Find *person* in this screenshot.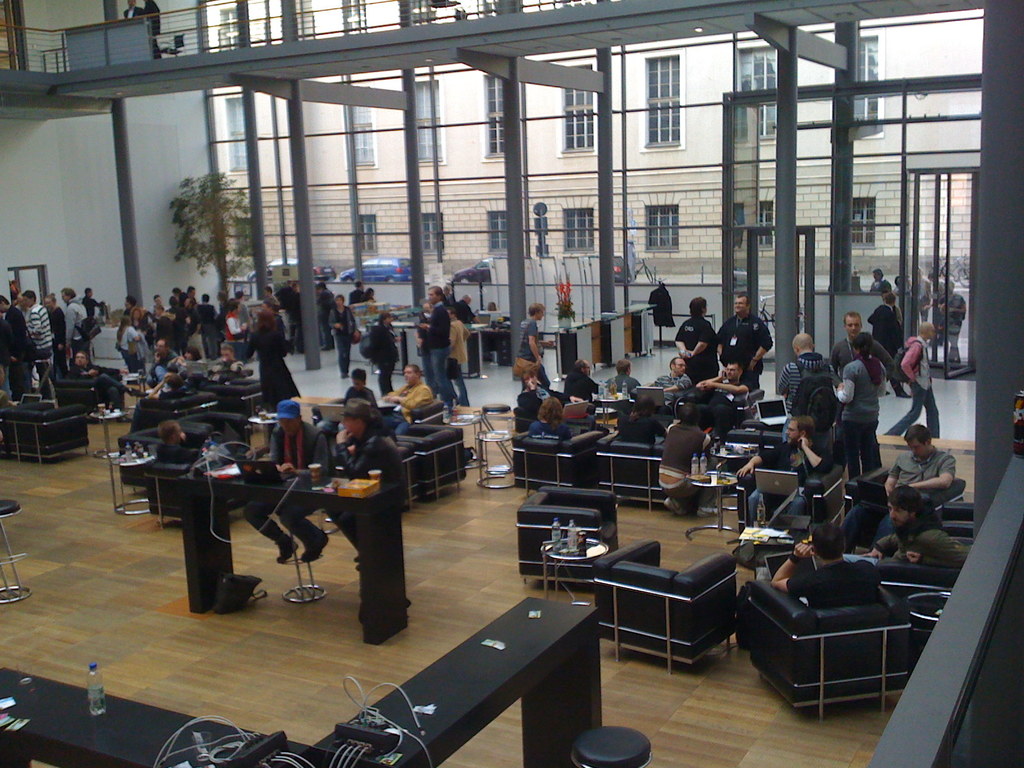
The bounding box for *person* is (732,417,828,524).
